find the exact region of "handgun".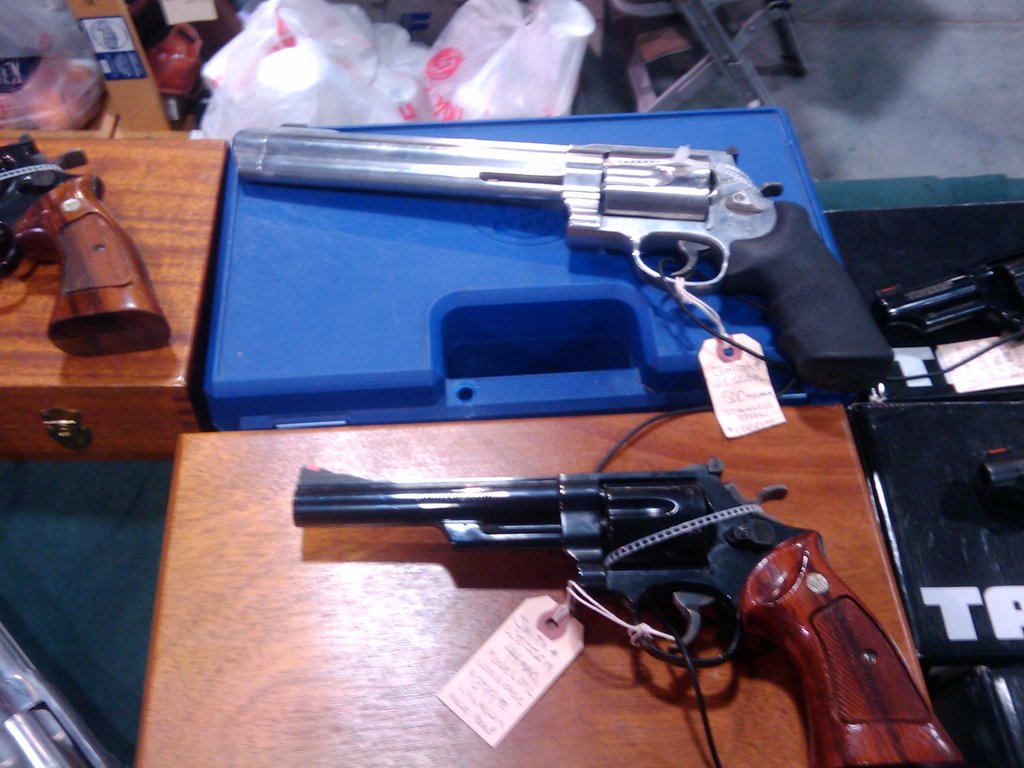
Exact region: {"left": 292, "top": 456, "right": 965, "bottom": 767}.
